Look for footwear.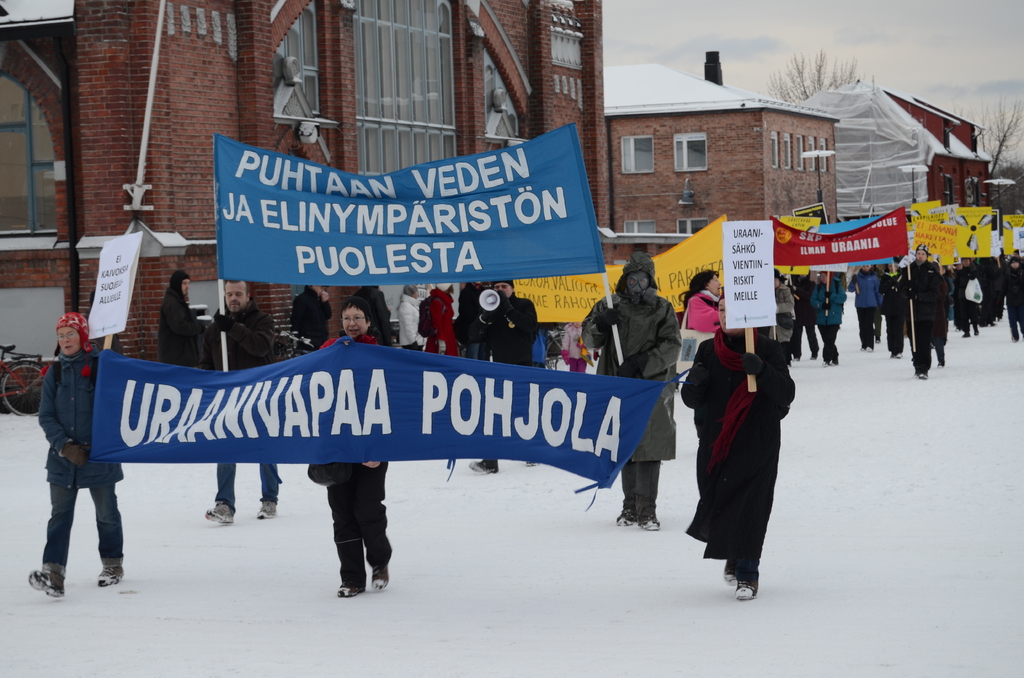
Found: [x1=867, y1=346, x2=872, y2=351].
